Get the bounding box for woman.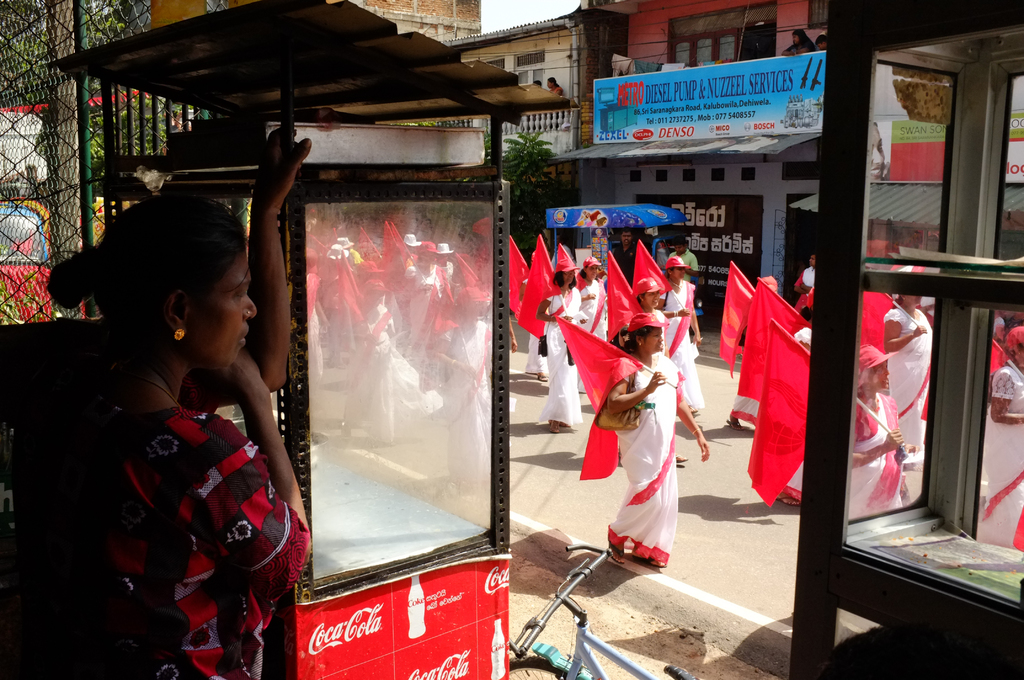
bbox(842, 342, 913, 534).
